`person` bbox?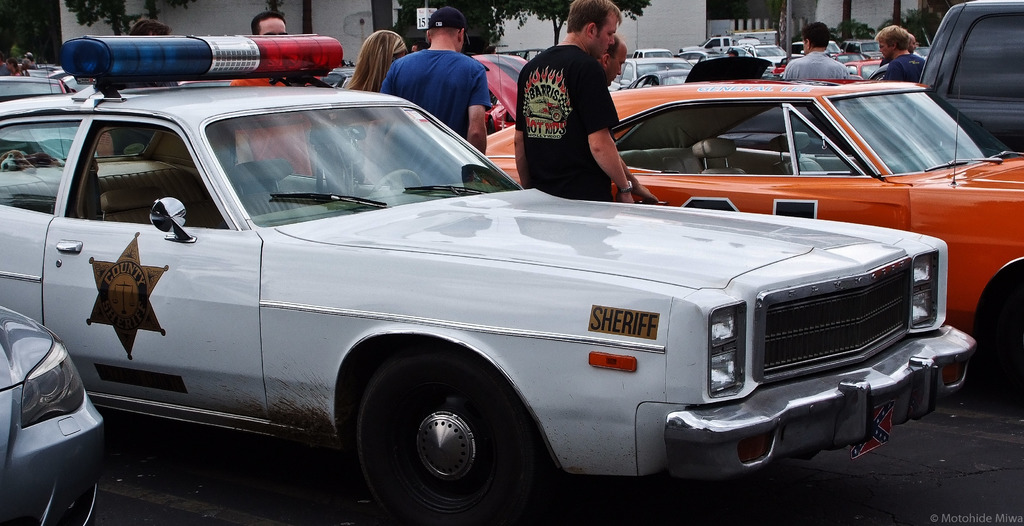
{"left": 333, "top": 25, "right": 407, "bottom": 175}
